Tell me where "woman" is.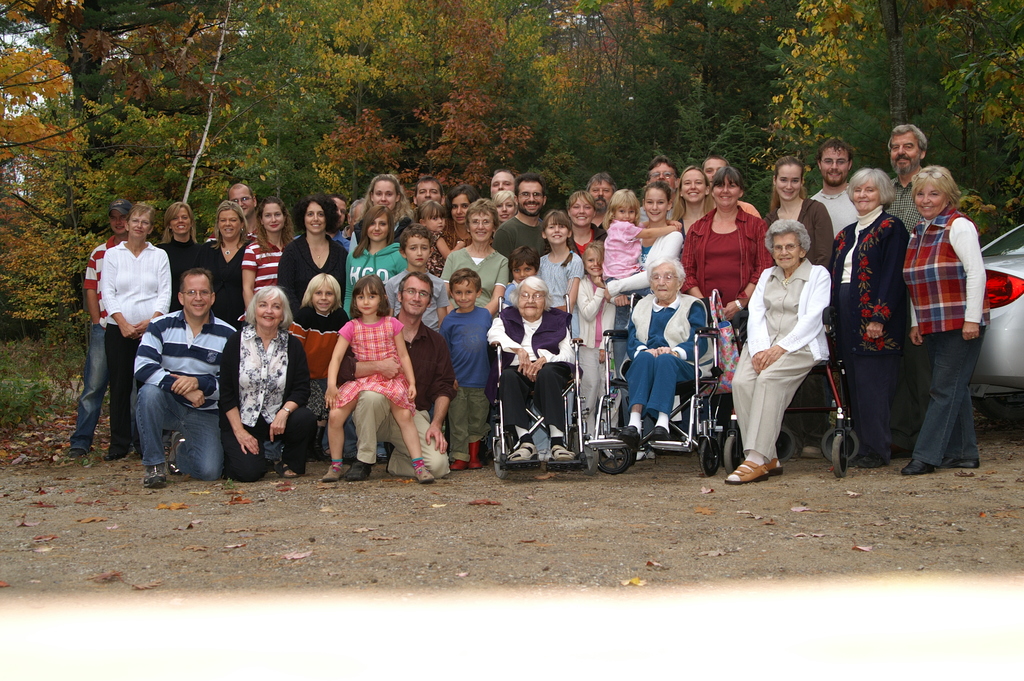
"woman" is at 748 211 846 489.
